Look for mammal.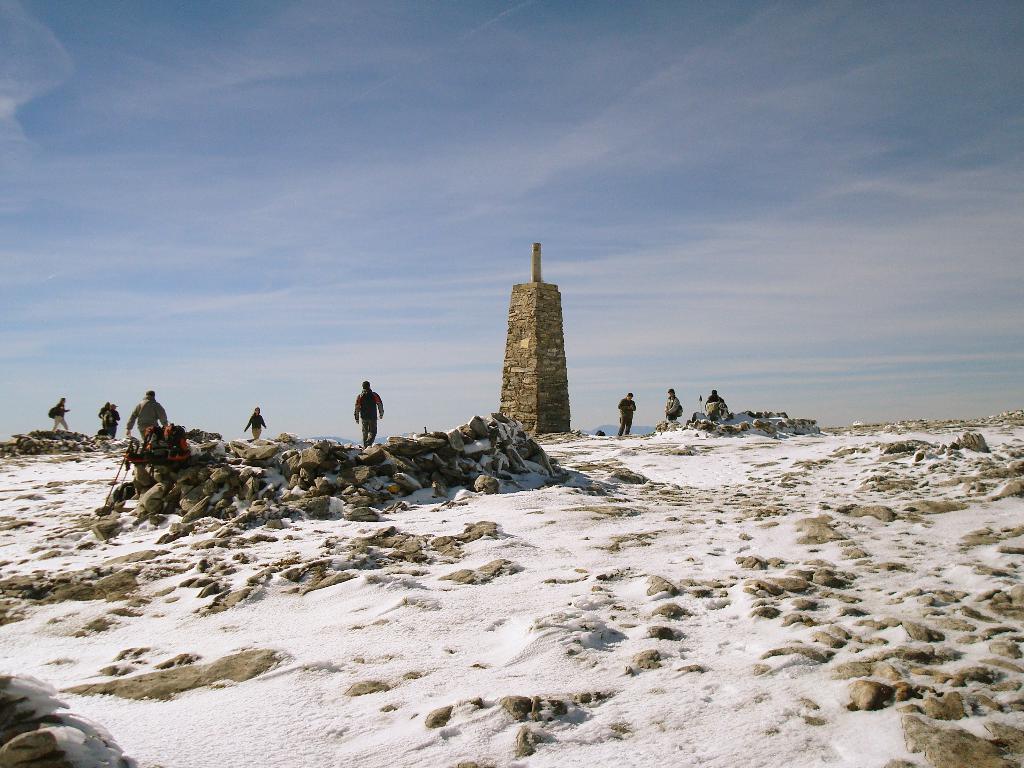
Found: <bbox>703, 386, 723, 419</bbox>.
